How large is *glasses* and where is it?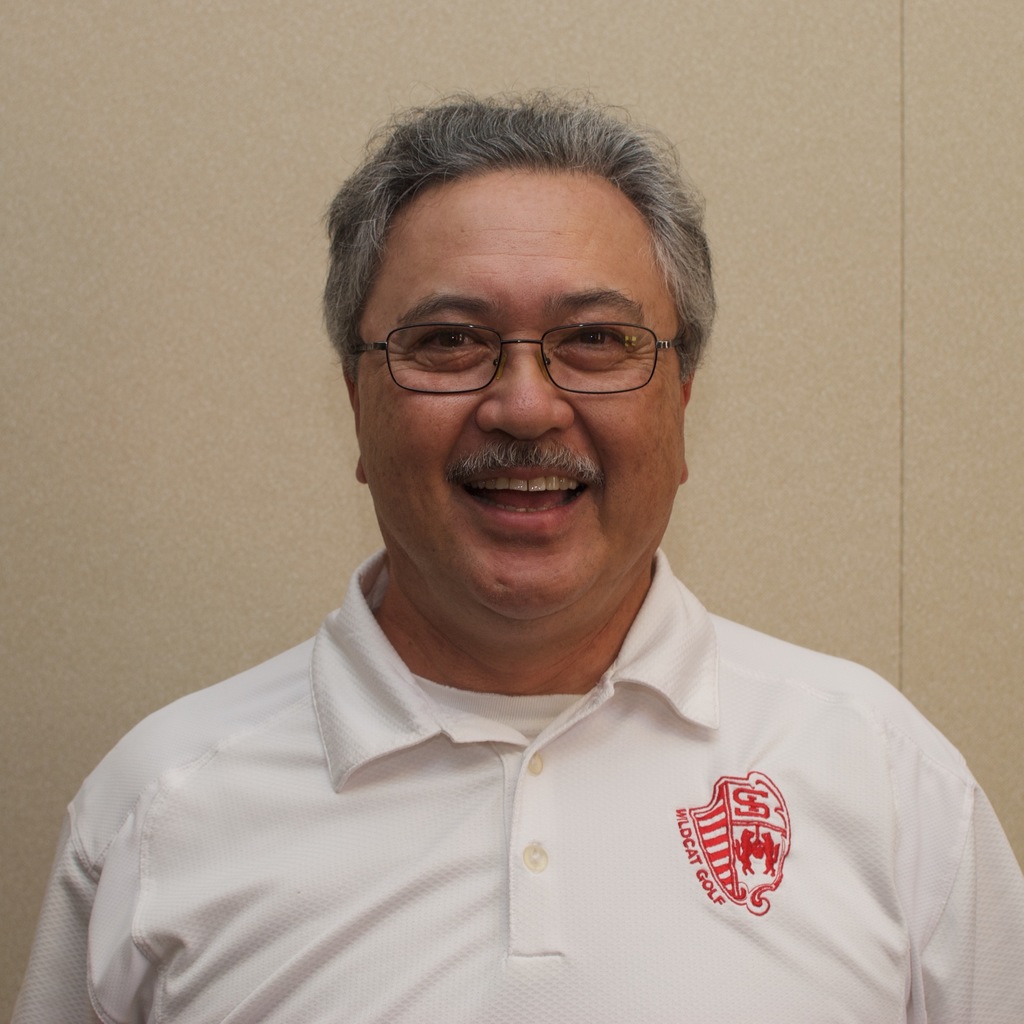
Bounding box: [355, 321, 694, 417].
